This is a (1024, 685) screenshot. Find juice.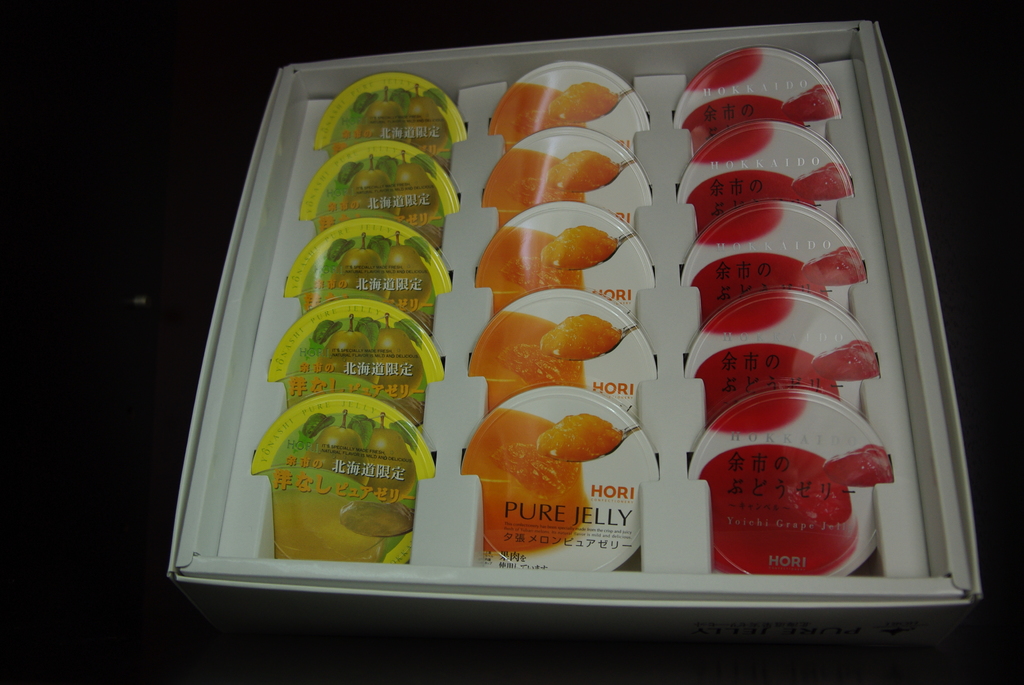
Bounding box: 700, 444, 858, 574.
